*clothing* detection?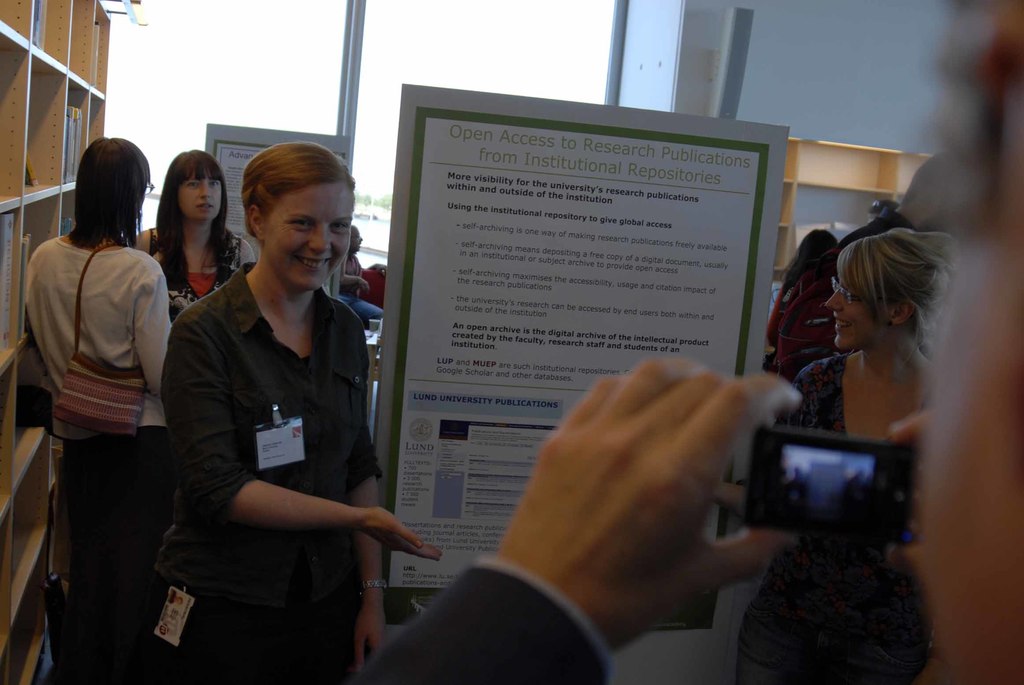
<box>763,274,838,383</box>
